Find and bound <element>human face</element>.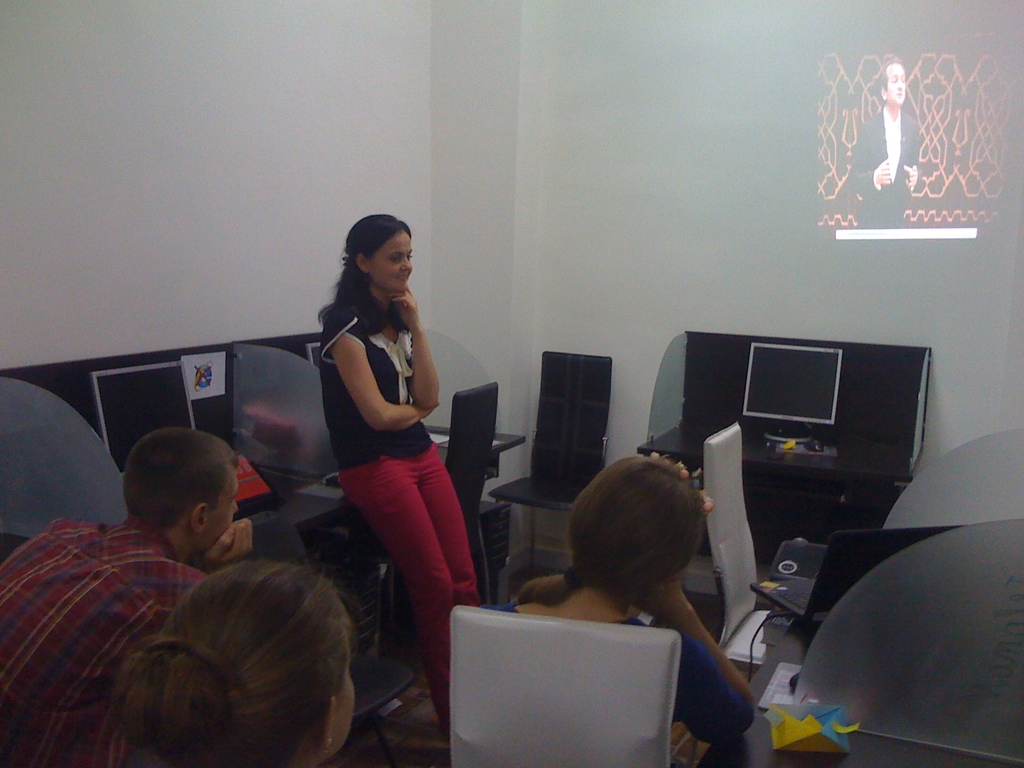
Bound: pyautogui.locateOnScreen(884, 60, 902, 106).
